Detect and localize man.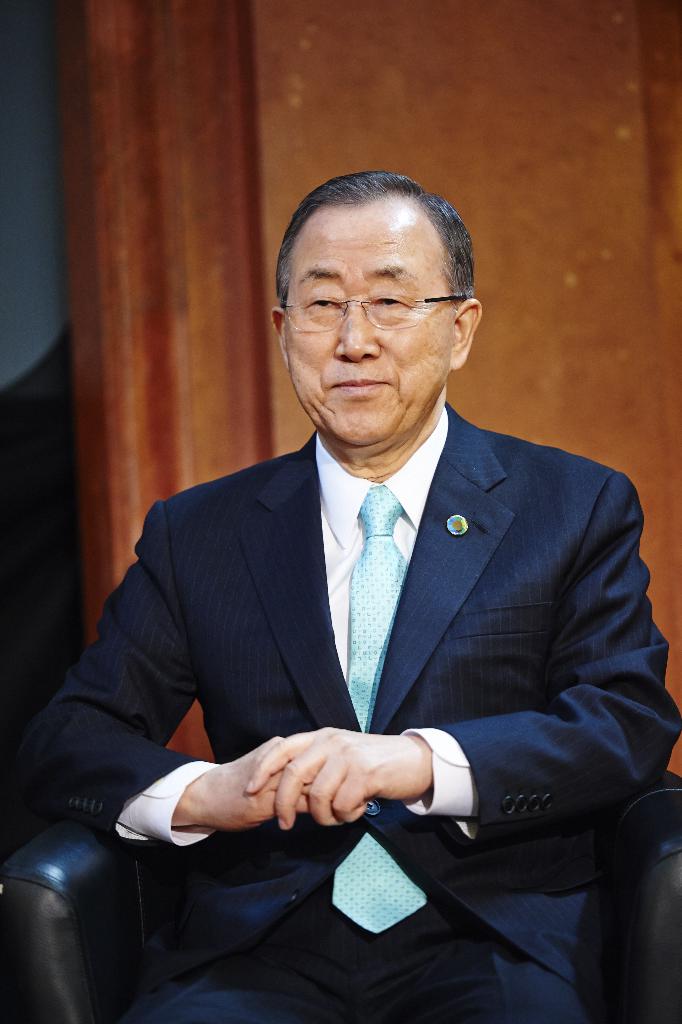
Localized at x1=47 y1=193 x2=637 y2=963.
